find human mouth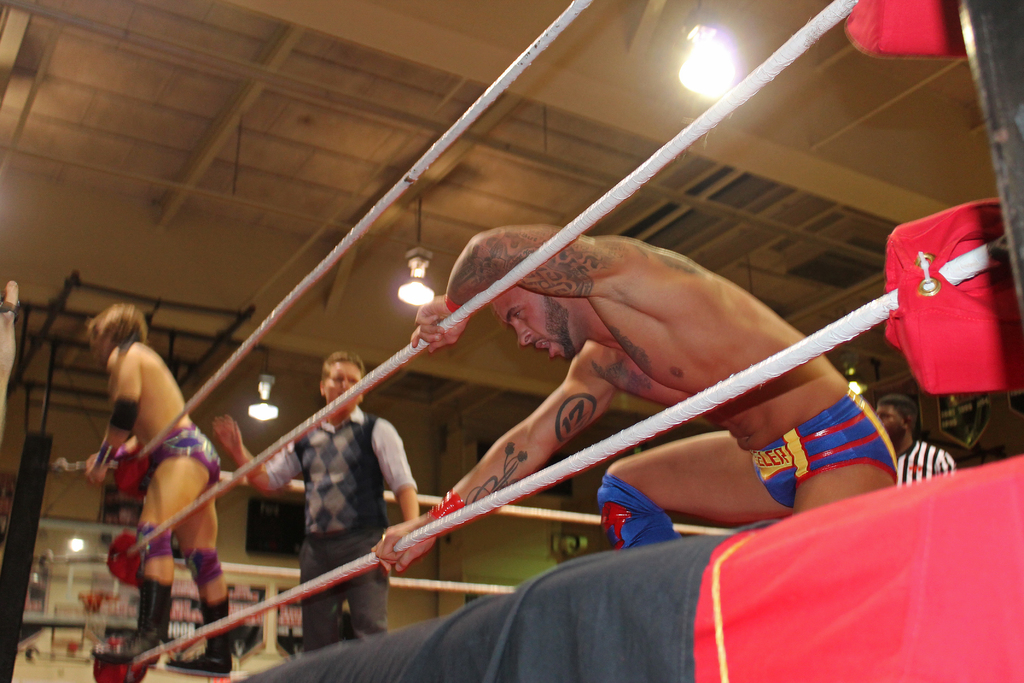
<region>529, 337, 554, 358</region>
